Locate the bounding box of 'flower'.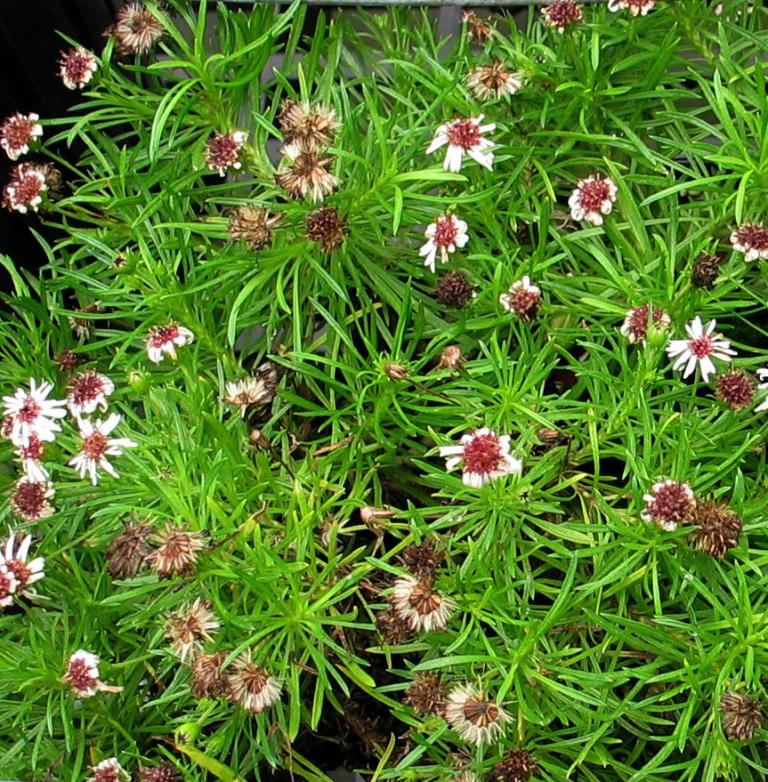
Bounding box: bbox=[731, 224, 767, 265].
